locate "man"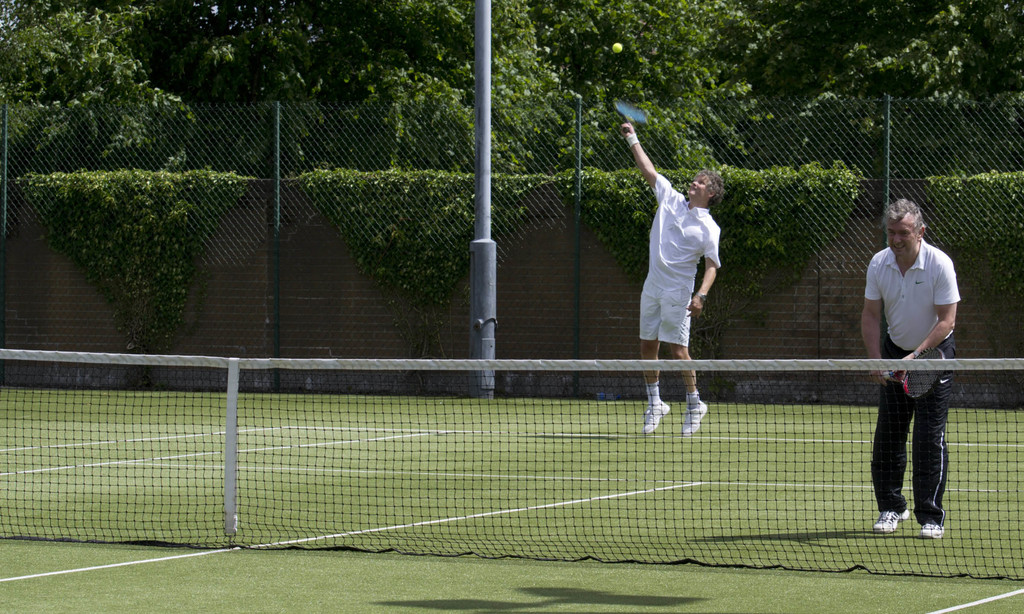
619:123:720:440
